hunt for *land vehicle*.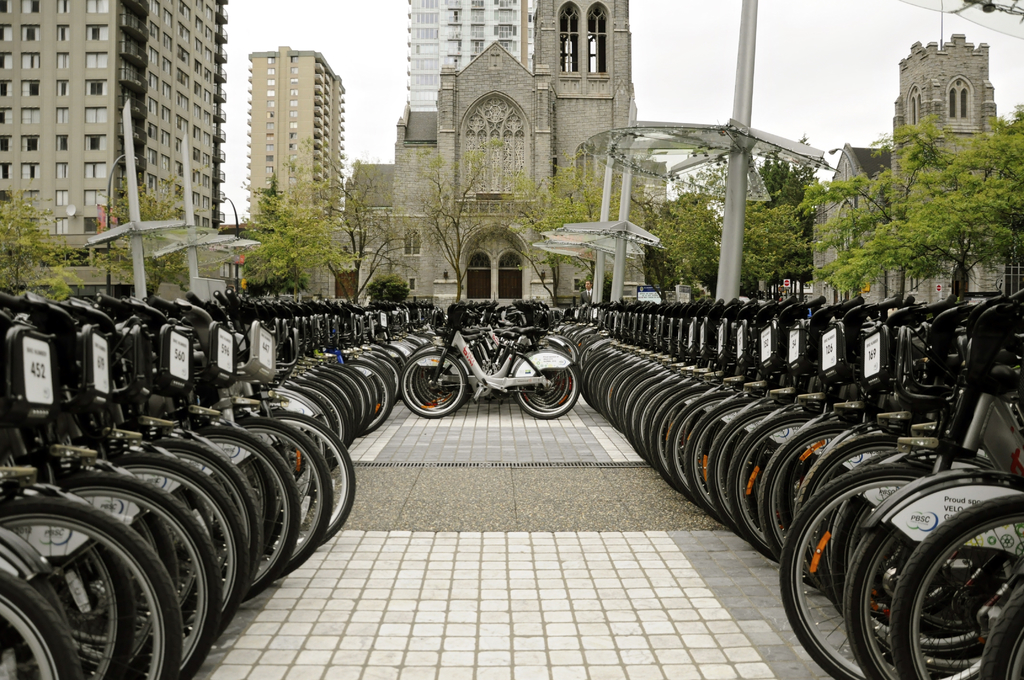
Hunted down at (885, 487, 1023, 679).
